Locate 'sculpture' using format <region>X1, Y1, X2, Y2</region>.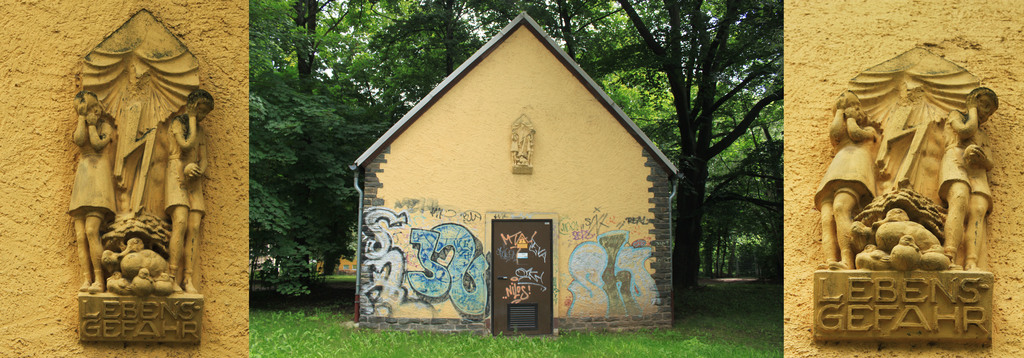
<region>931, 84, 1010, 269</region>.
